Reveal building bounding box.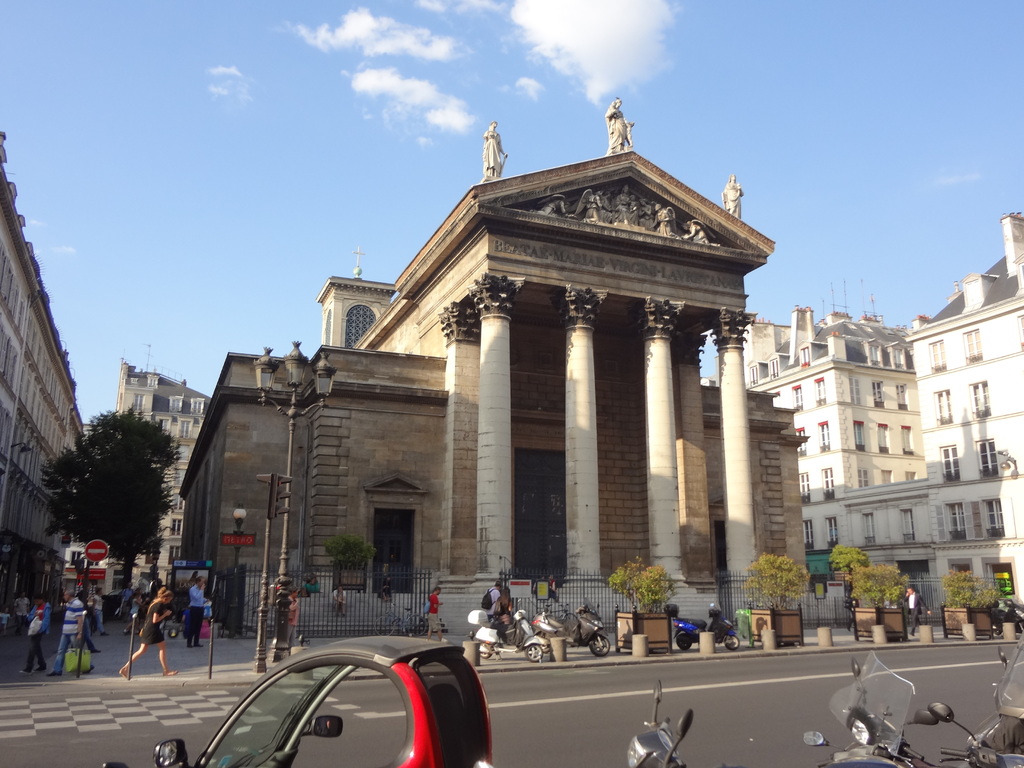
Revealed: locate(905, 220, 1023, 621).
